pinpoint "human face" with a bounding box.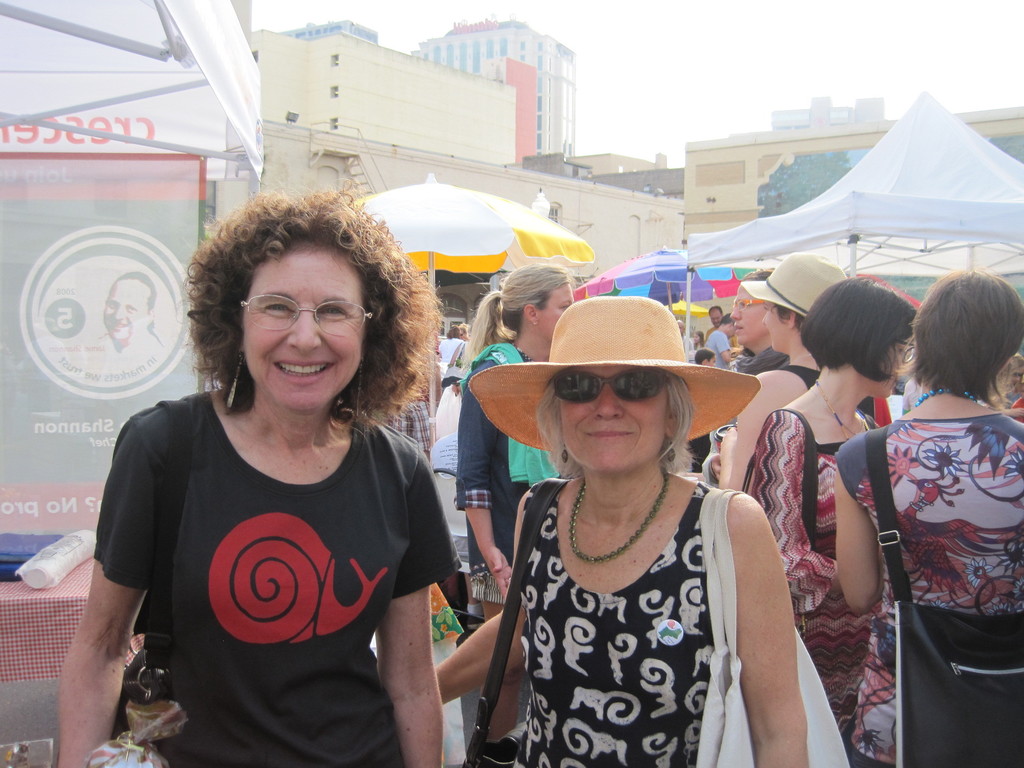
box(730, 280, 765, 345).
